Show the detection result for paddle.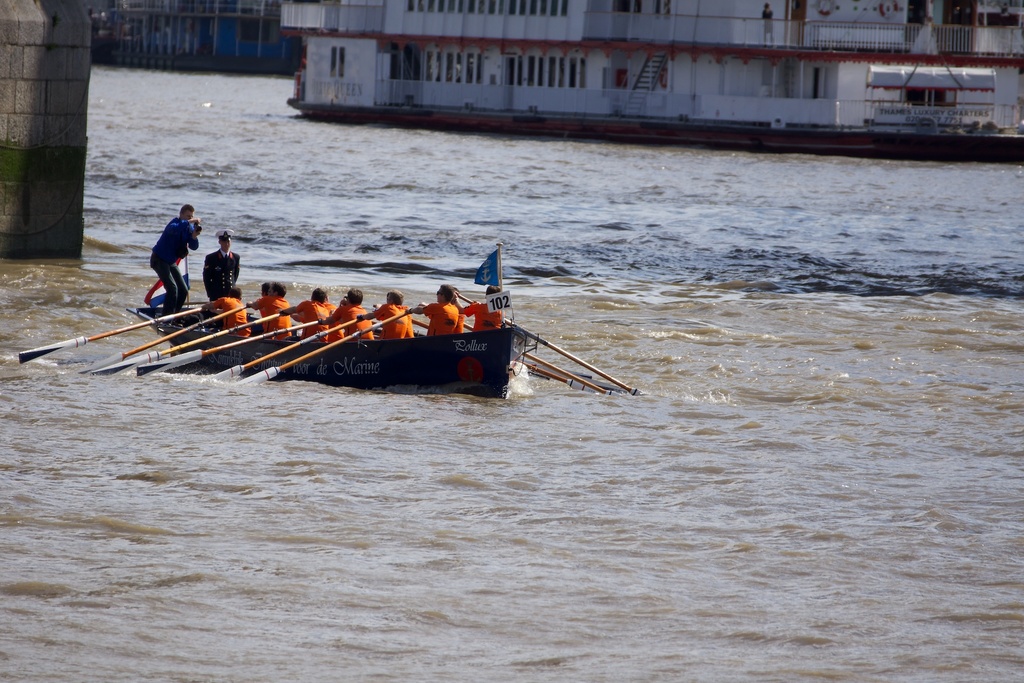
box=[464, 326, 624, 399].
